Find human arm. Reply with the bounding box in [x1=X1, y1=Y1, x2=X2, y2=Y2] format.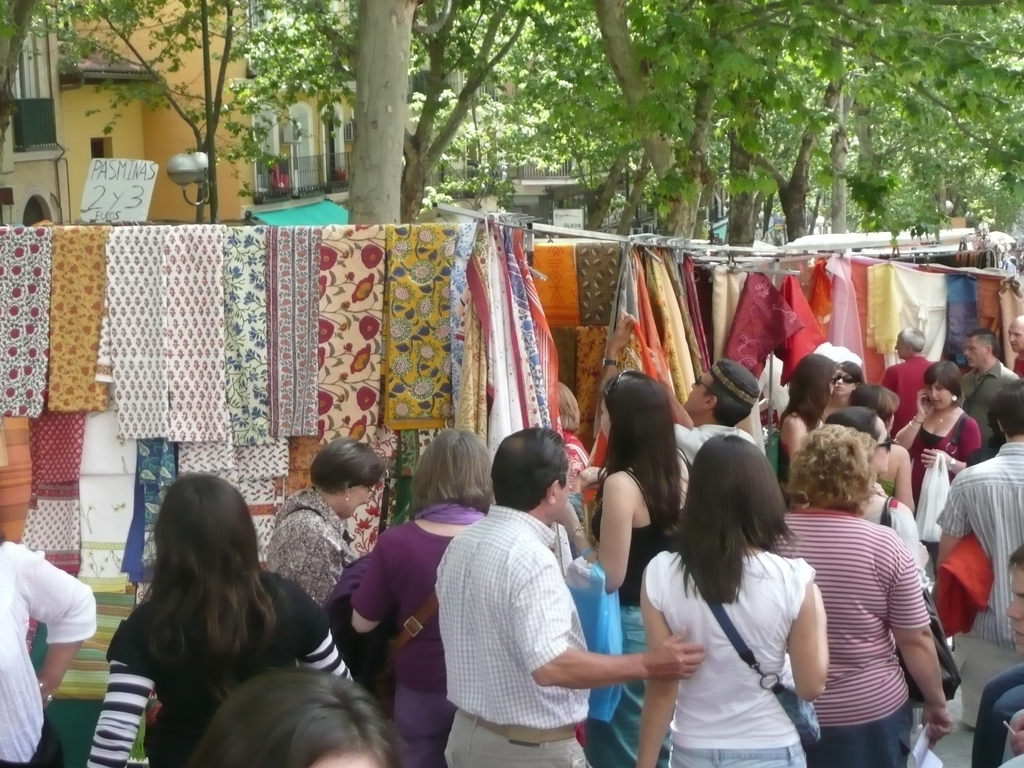
[x1=885, y1=541, x2=956, y2=751].
